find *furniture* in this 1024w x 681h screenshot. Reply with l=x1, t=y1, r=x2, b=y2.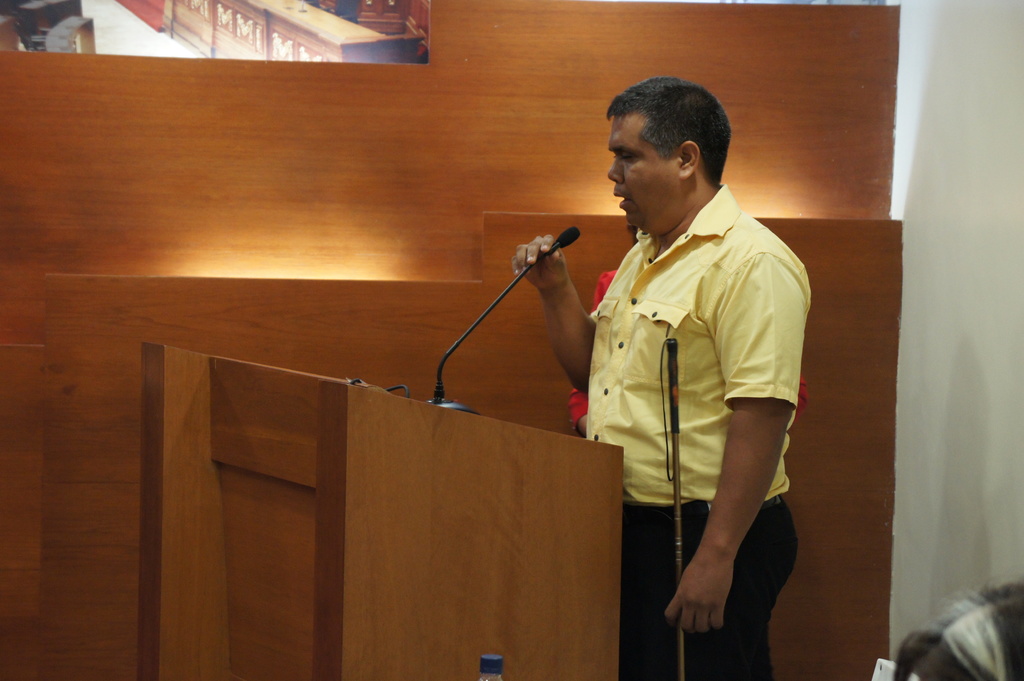
l=133, t=340, r=620, b=680.
